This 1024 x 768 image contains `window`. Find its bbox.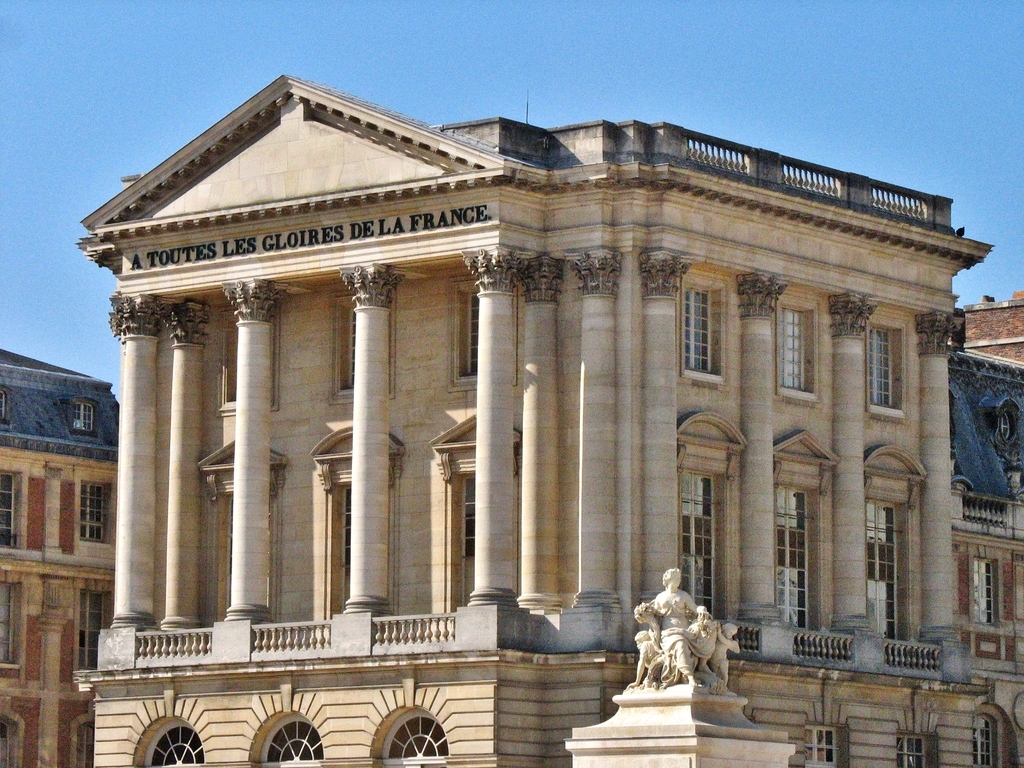
<bbox>900, 728, 925, 767</bbox>.
